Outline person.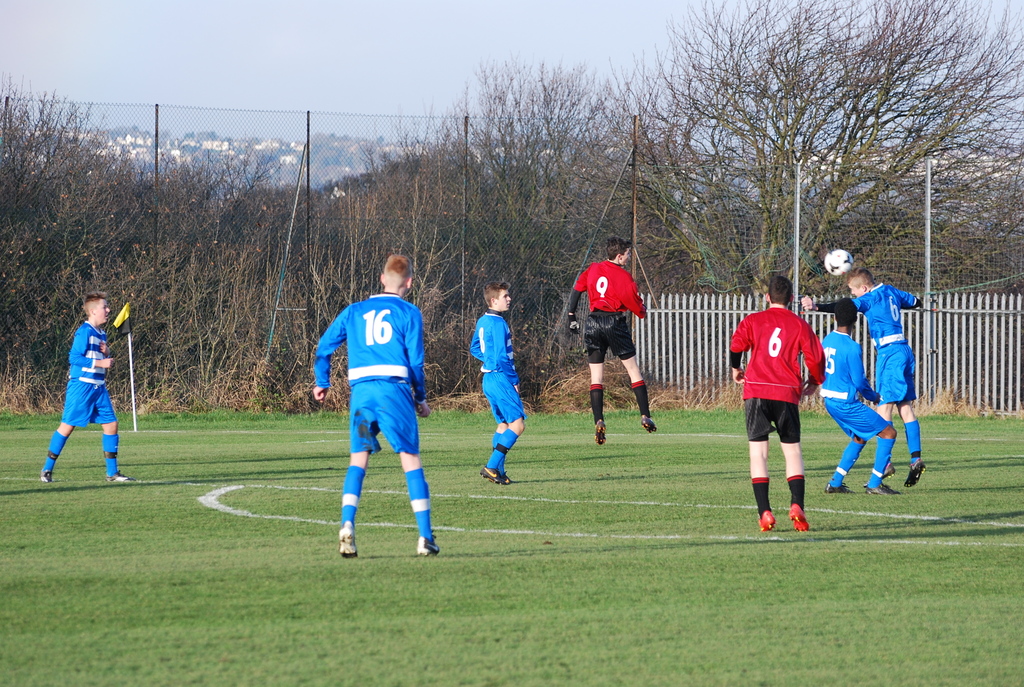
Outline: pyautogui.locateOnScreen(308, 250, 437, 558).
